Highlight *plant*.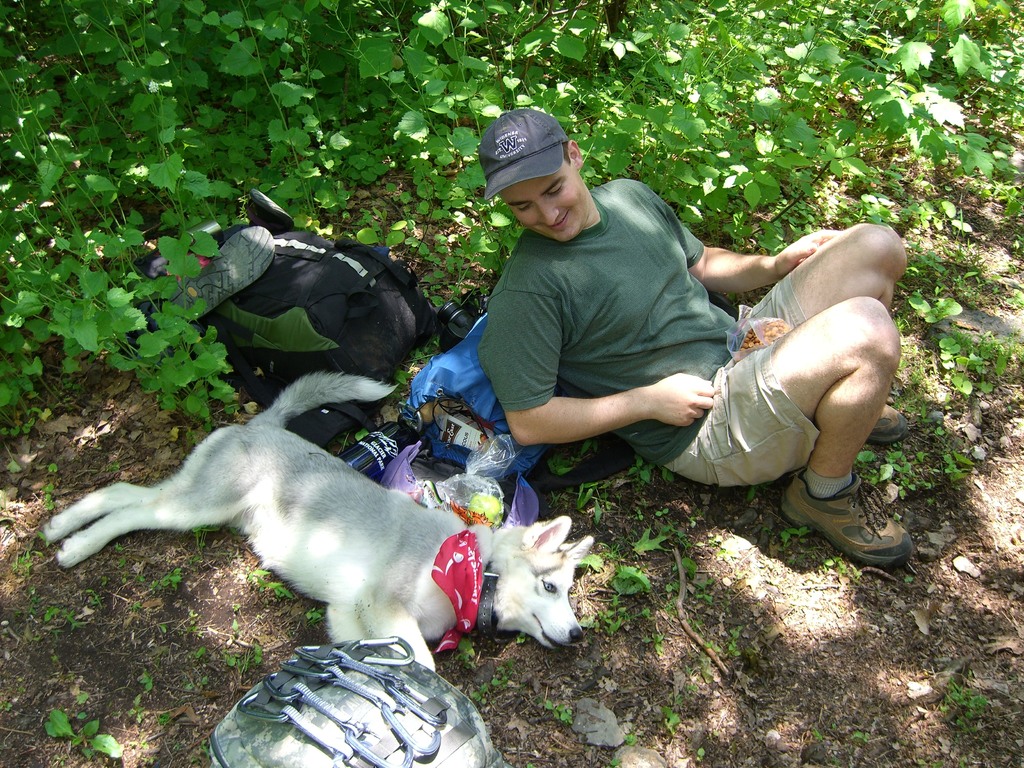
Highlighted region: left=111, top=542, right=122, bottom=553.
